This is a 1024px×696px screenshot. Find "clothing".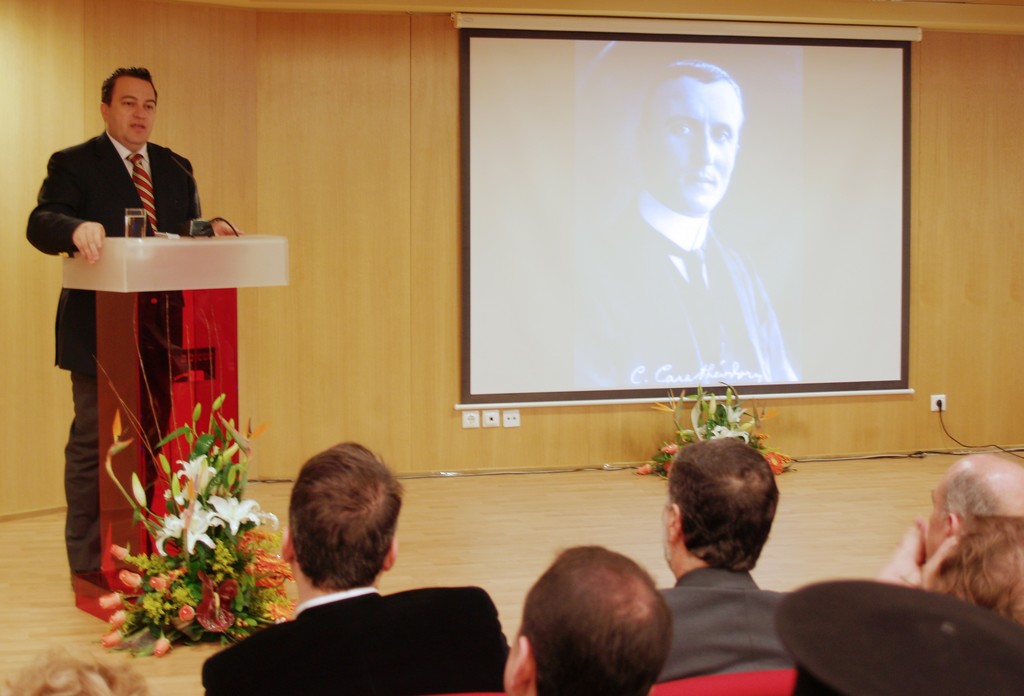
Bounding box: [x1=26, y1=130, x2=206, y2=569].
